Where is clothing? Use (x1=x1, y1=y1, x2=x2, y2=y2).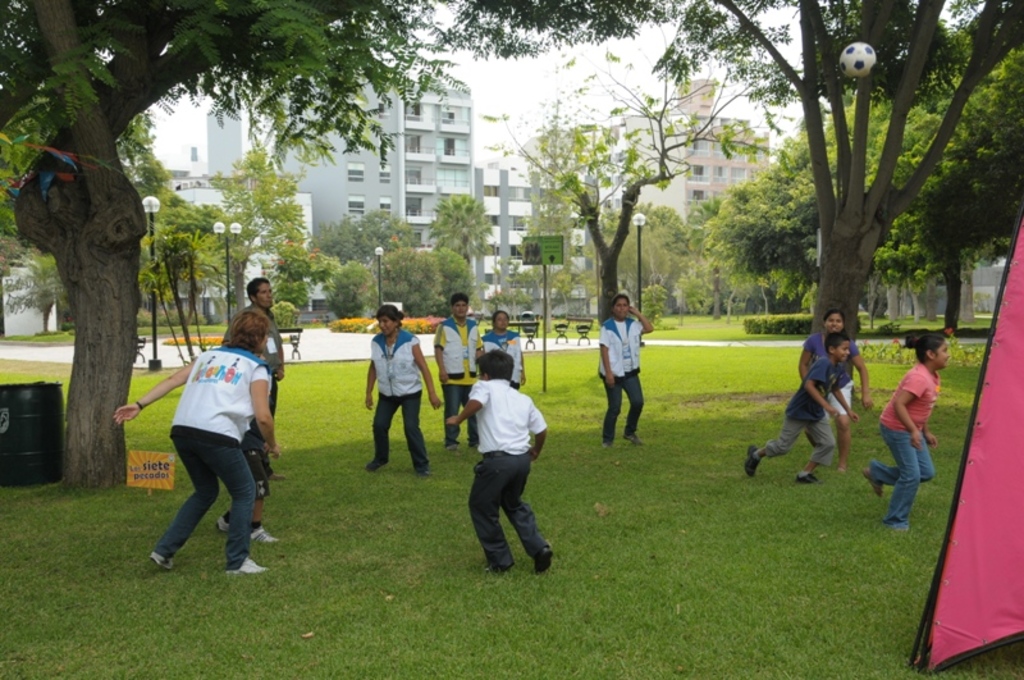
(x1=864, y1=360, x2=933, y2=524).
